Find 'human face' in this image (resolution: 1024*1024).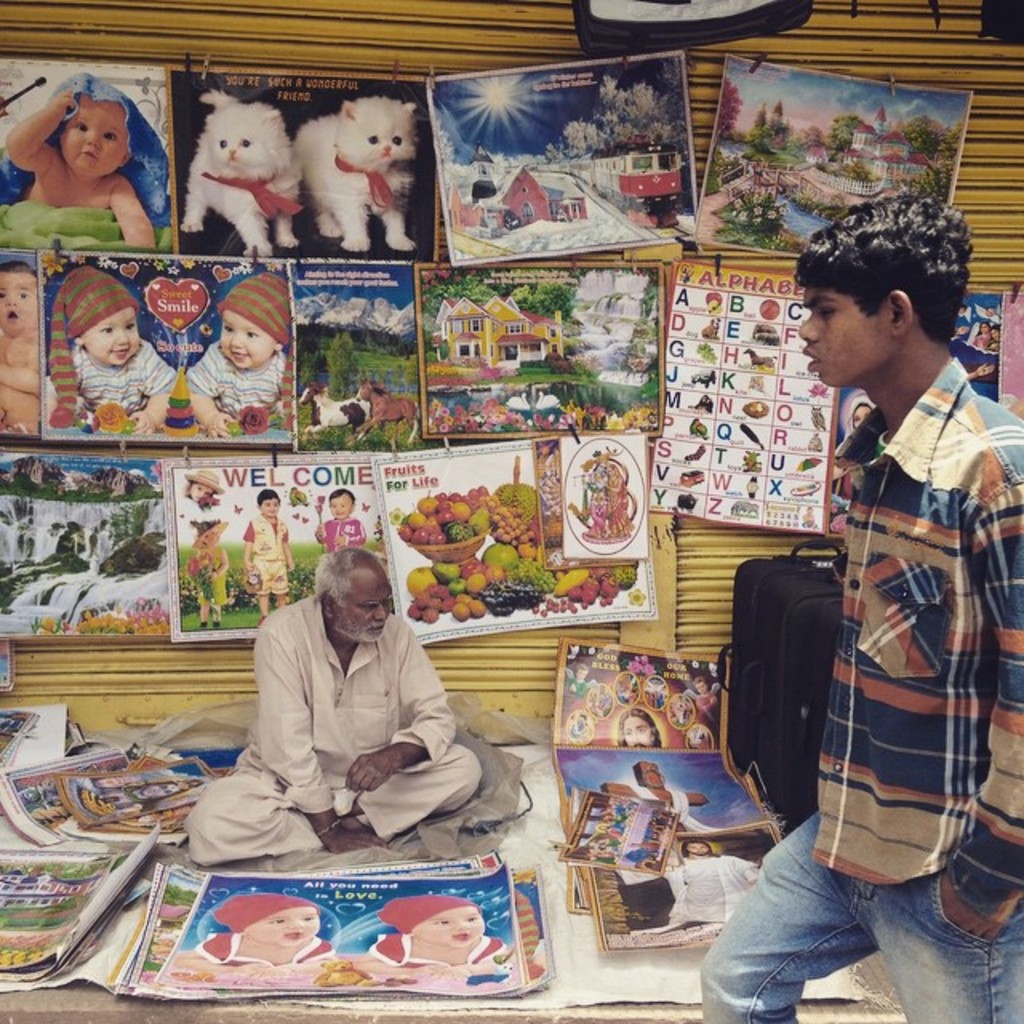
box=[803, 293, 891, 387].
